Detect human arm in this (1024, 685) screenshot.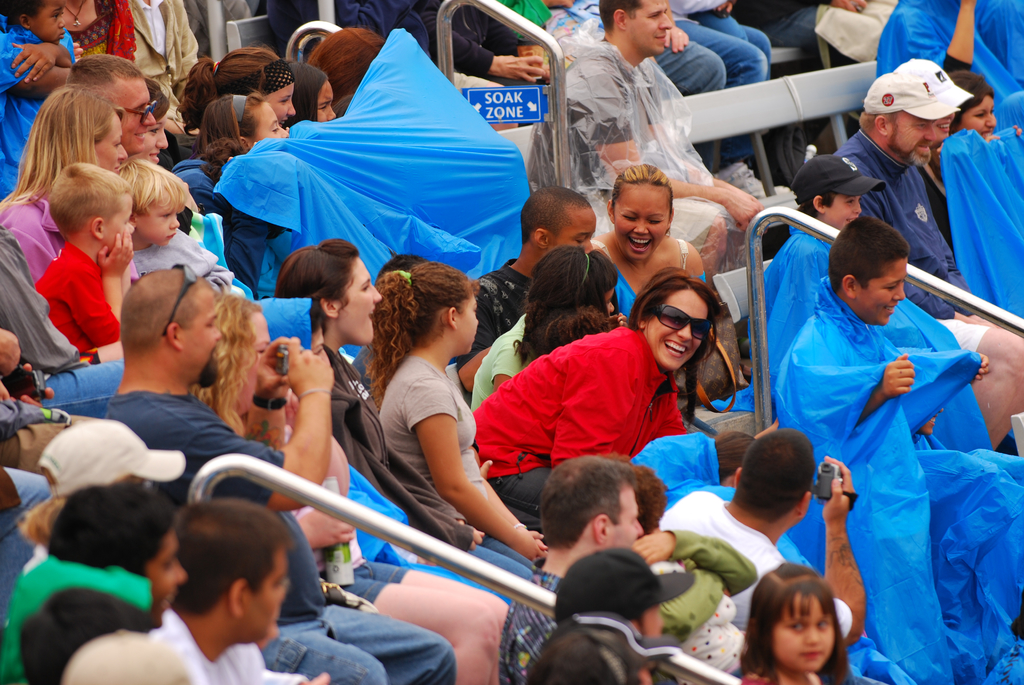
Detection: (left=551, top=355, right=634, bottom=462).
